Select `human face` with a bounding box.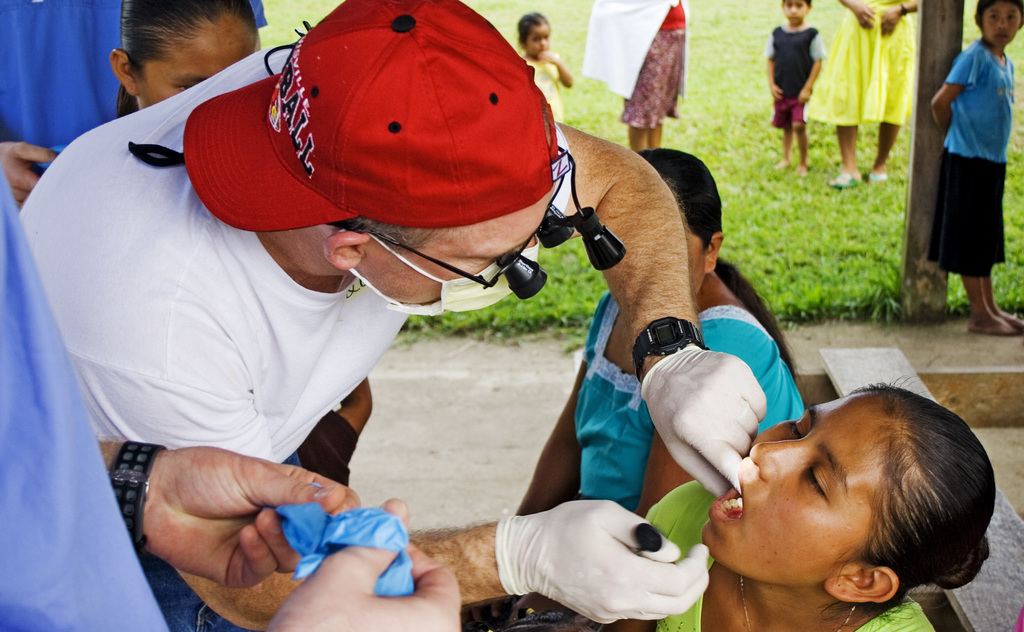
<region>356, 188, 559, 309</region>.
